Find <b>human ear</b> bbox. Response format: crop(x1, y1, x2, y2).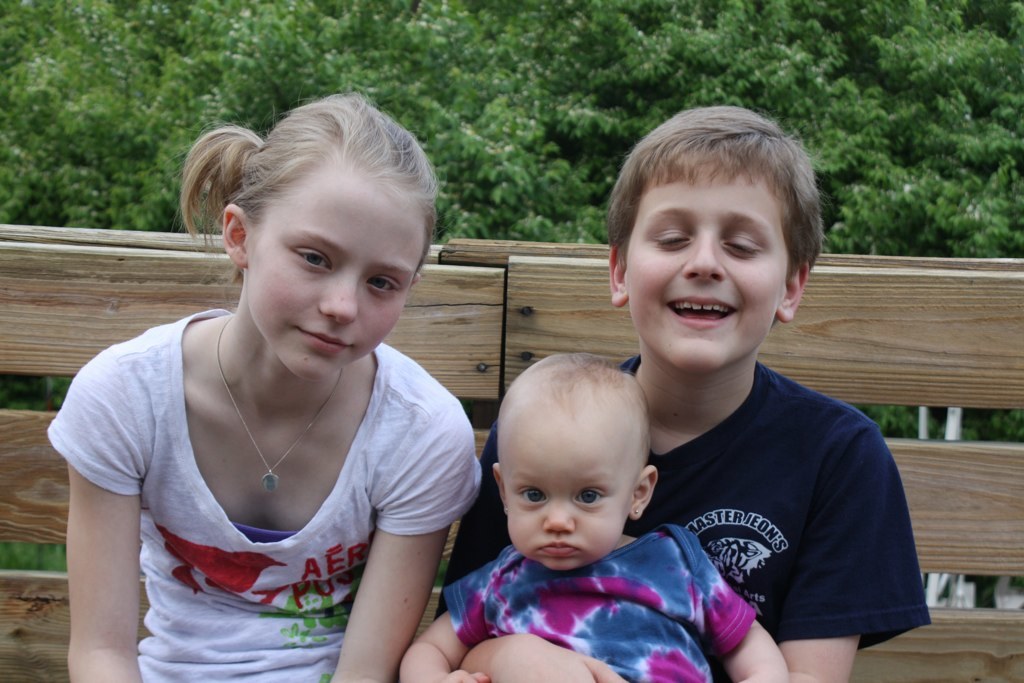
crop(413, 273, 422, 280).
